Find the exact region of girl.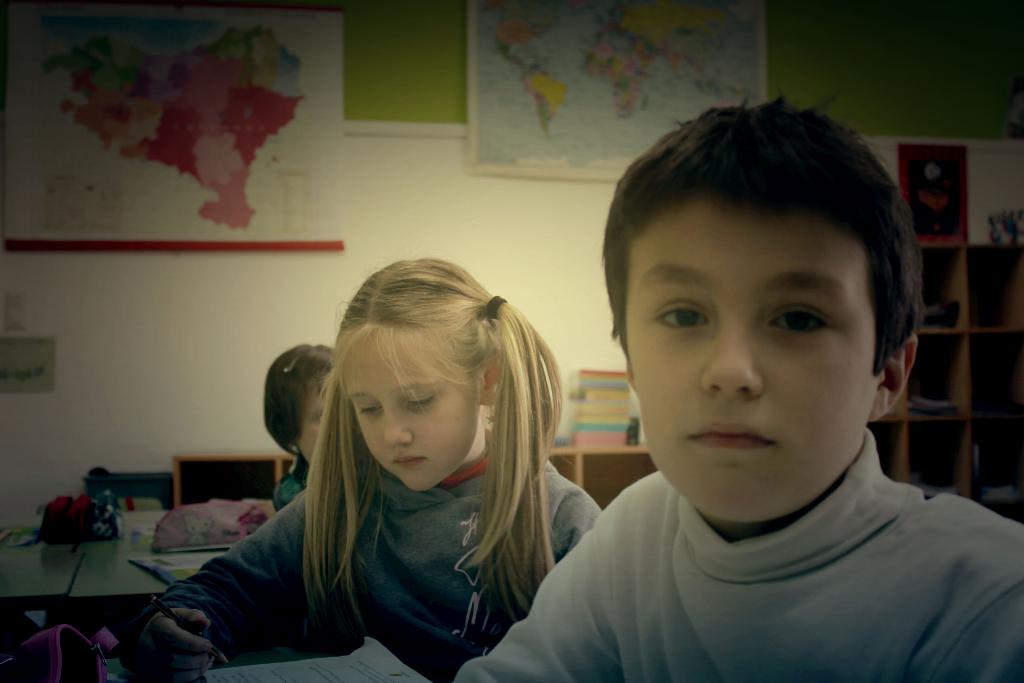
Exact region: 264:336:337:512.
